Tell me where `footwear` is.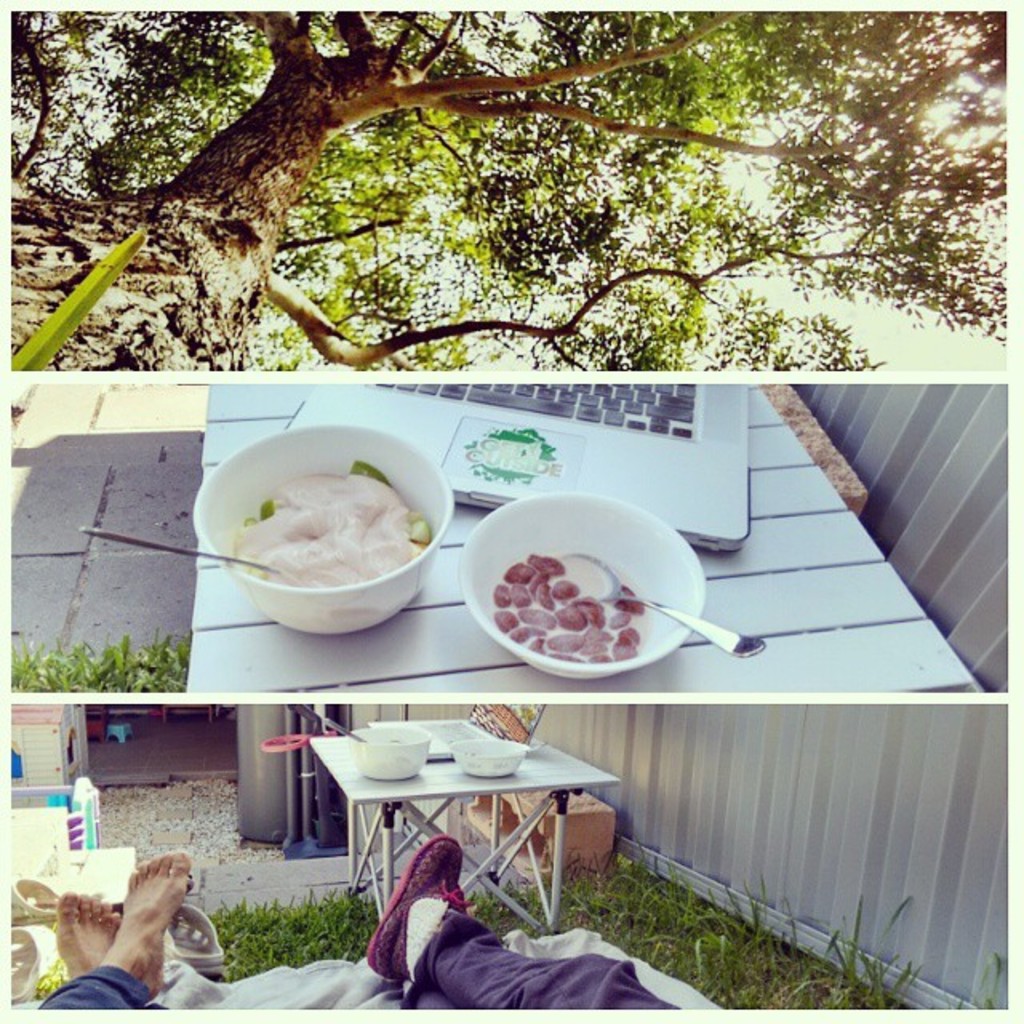
`footwear` is at bbox=[371, 834, 477, 979].
